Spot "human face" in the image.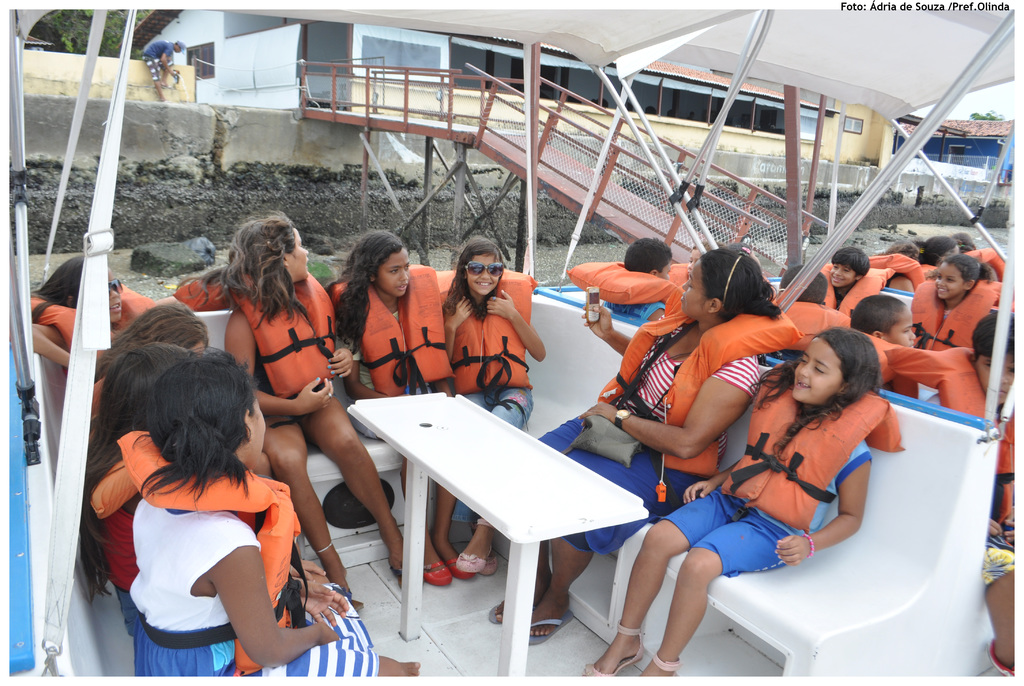
"human face" found at 110,266,122,320.
